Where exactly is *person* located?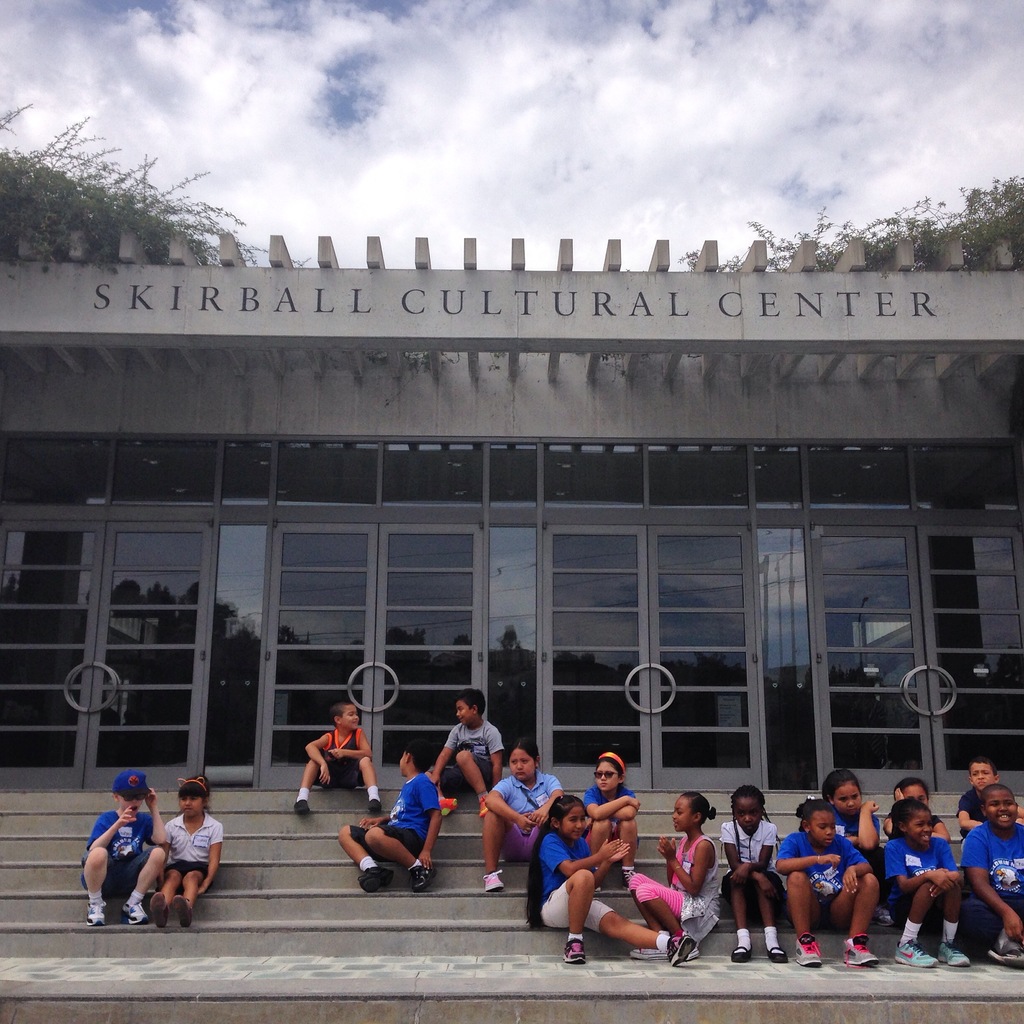
Its bounding box is [152, 774, 225, 927].
